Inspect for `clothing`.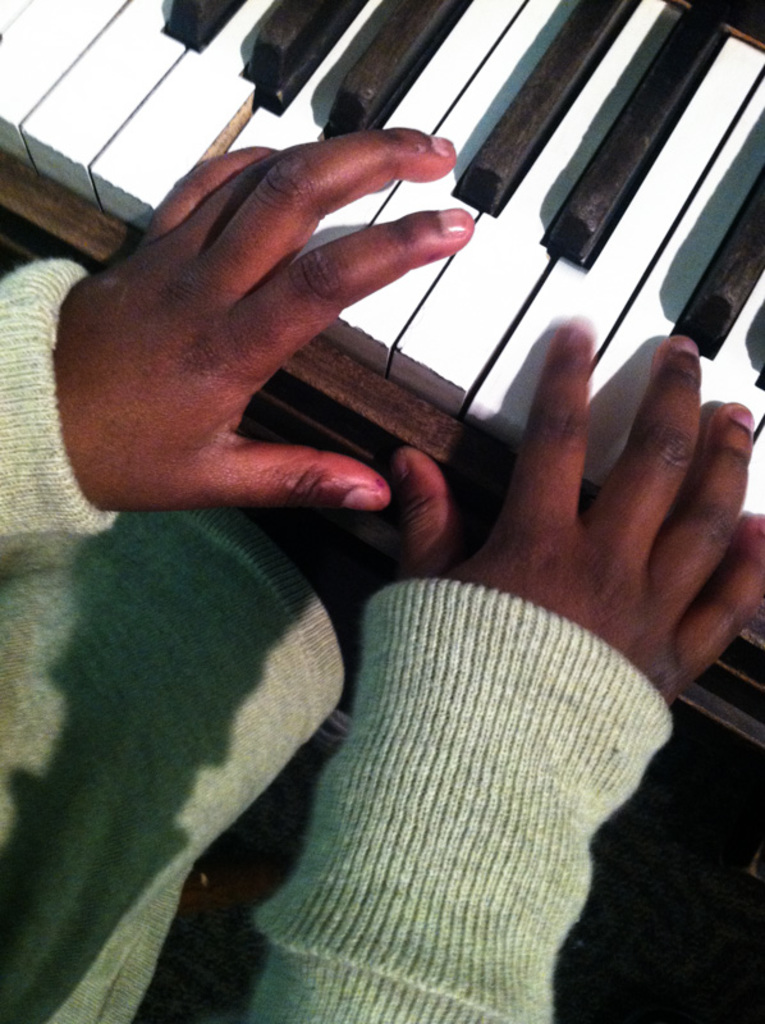
Inspection: 0:255:674:1023.
